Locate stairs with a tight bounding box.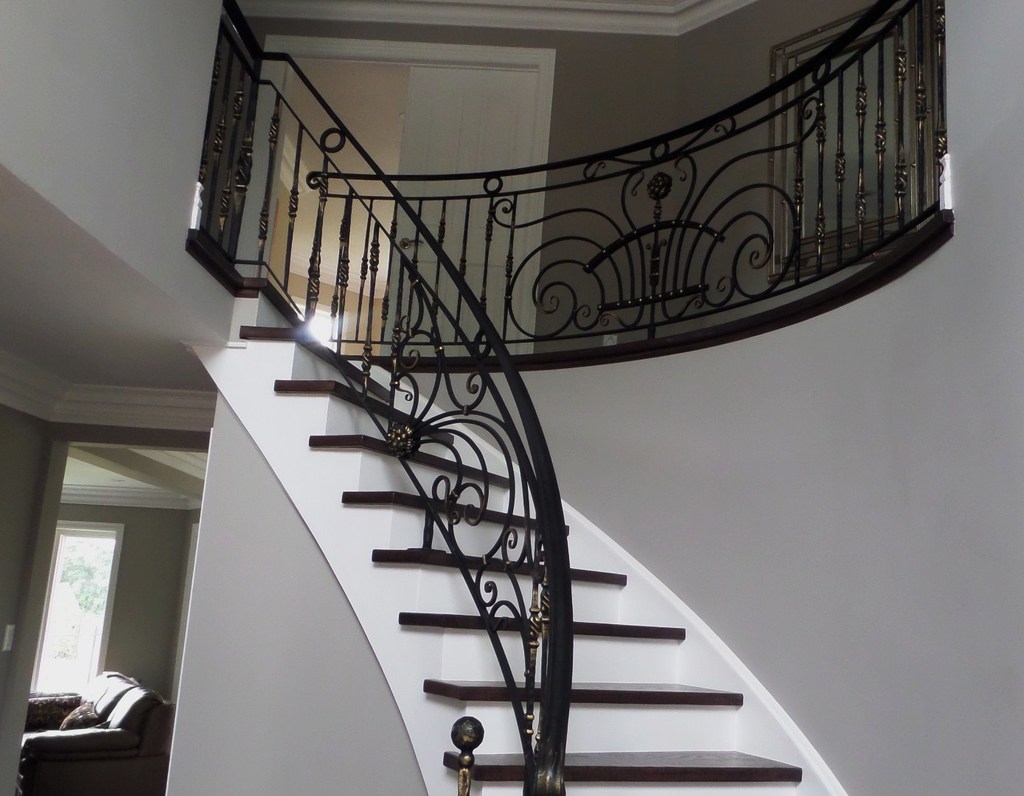
bbox=(237, 270, 809, 795).
